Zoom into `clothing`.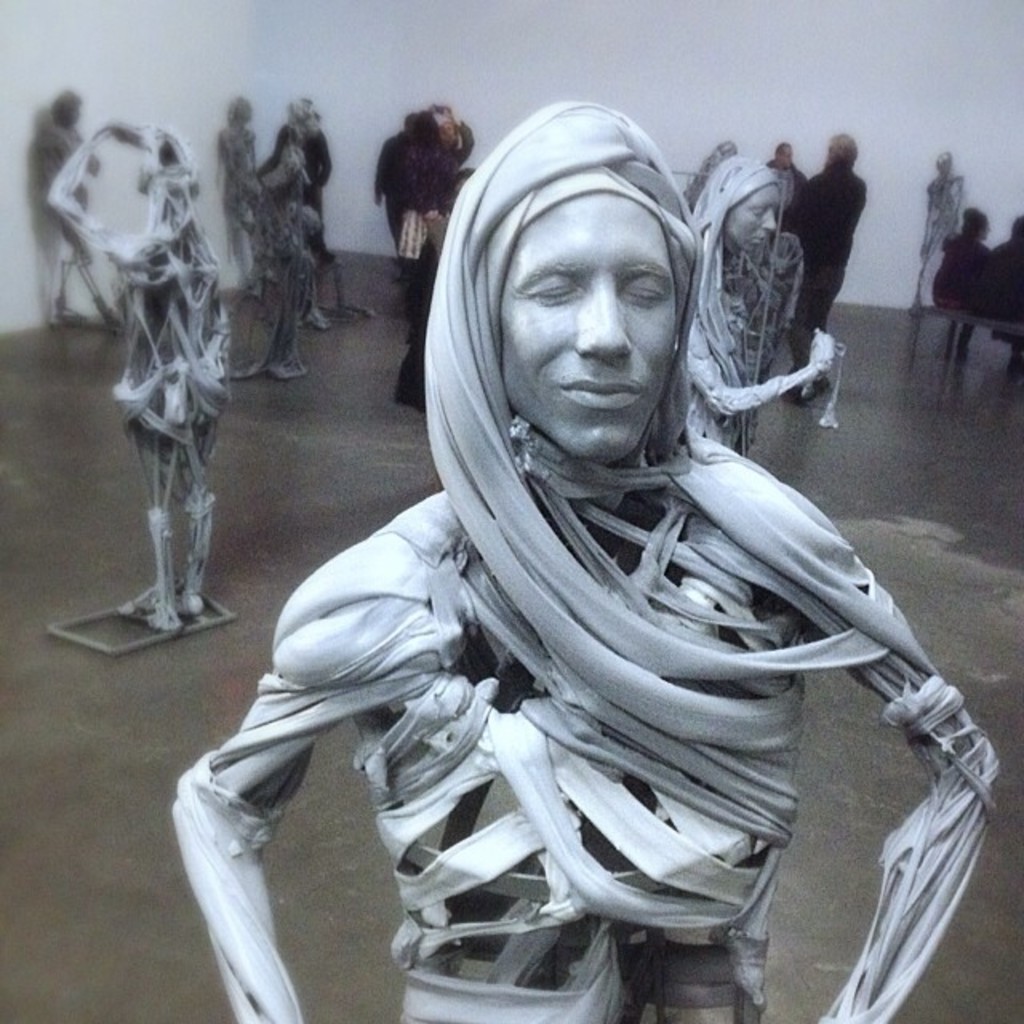
Zoom target: (392,243,435,421).
